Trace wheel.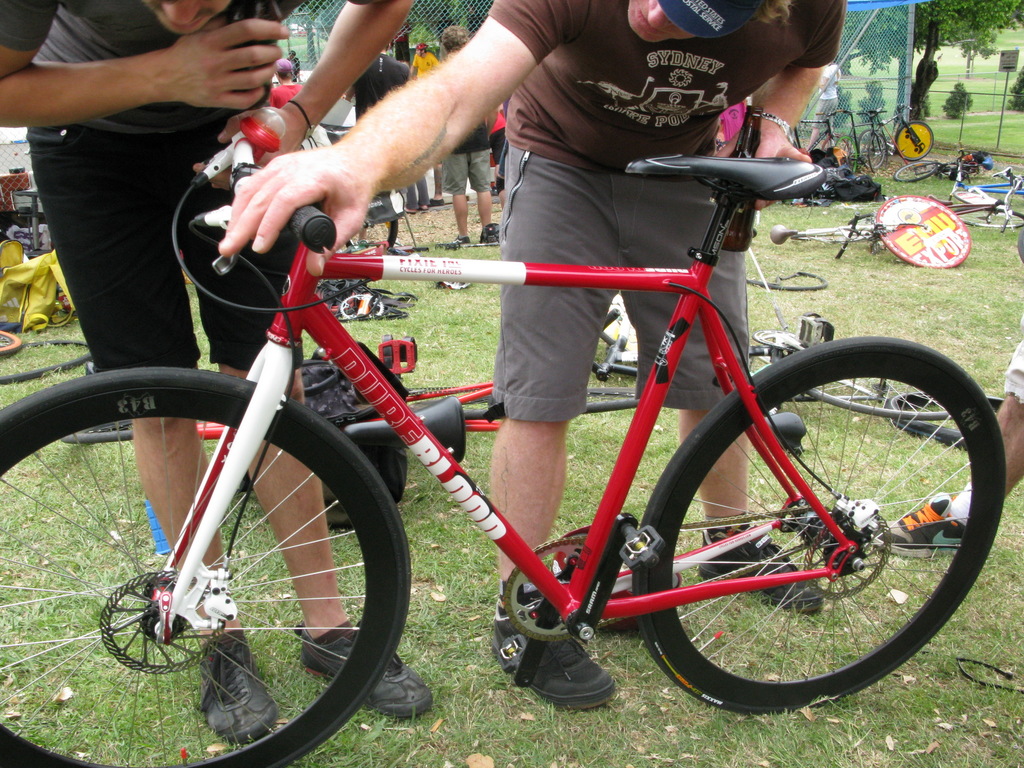
Traced to (955,193,1000,204).
